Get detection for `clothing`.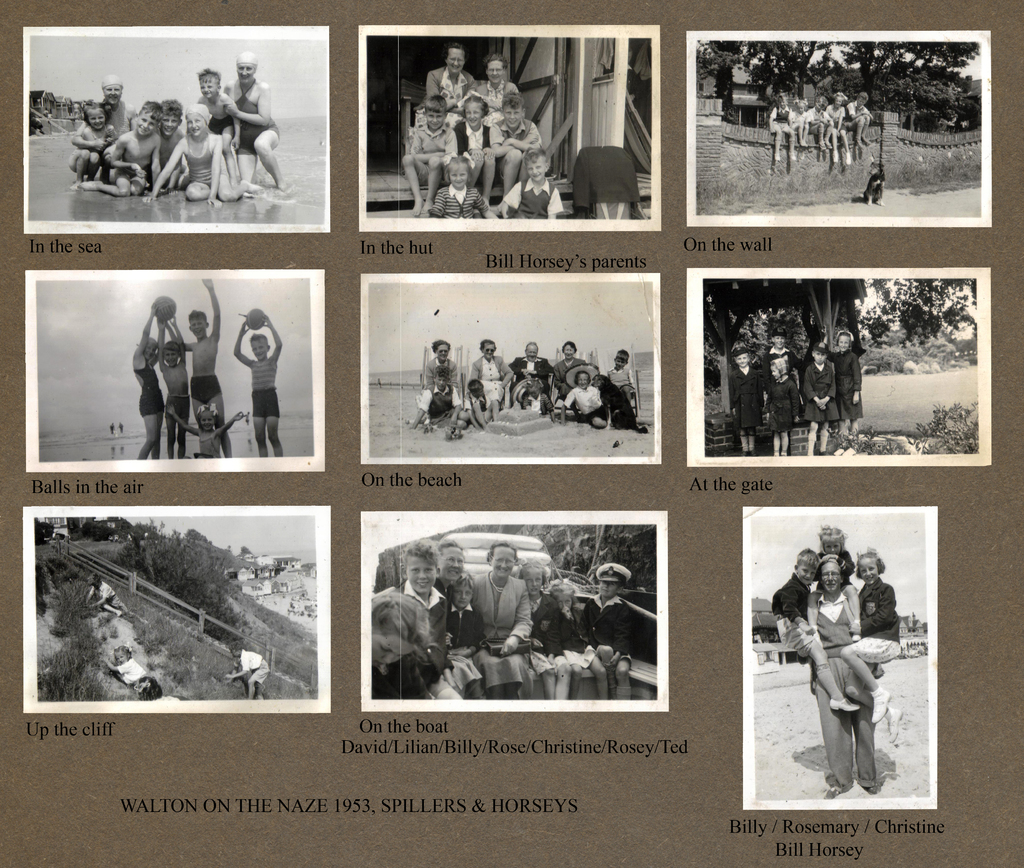
Detection: crop(408, 125, 456, 163).
